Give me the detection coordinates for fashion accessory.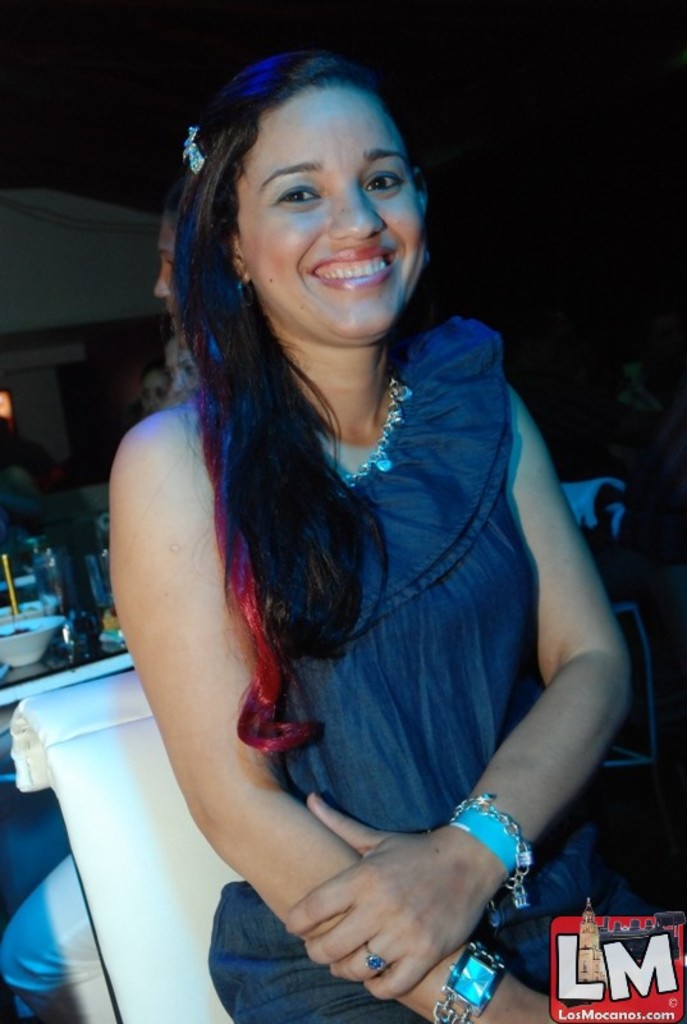
(left=331, top=365, right=413, bottom=489).
